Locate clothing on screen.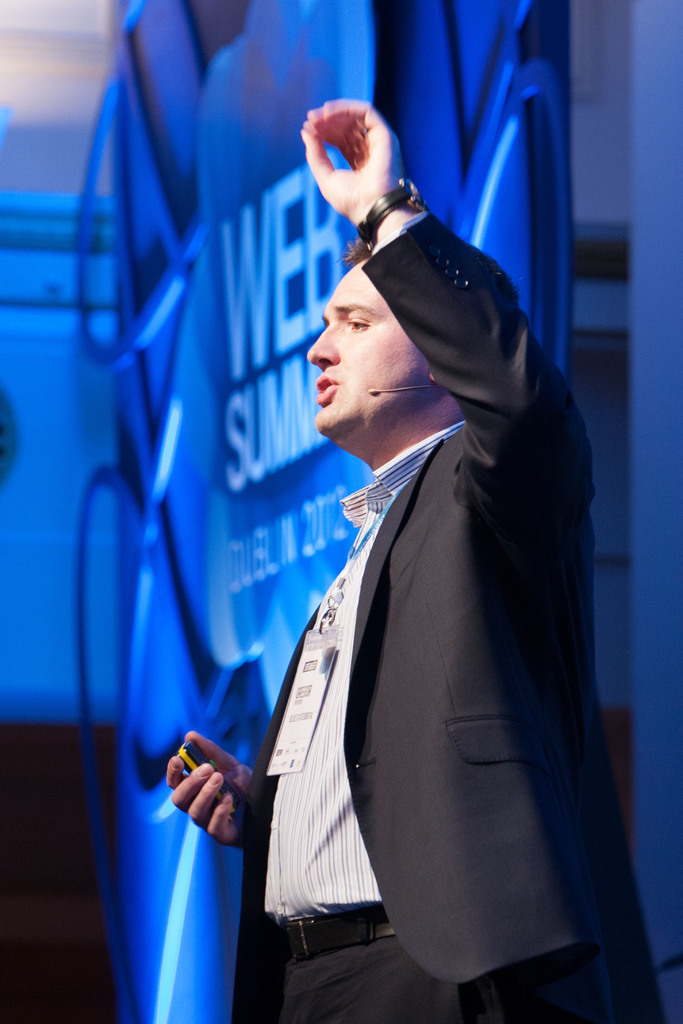
On screen at box(179, 143, 597, 993).
